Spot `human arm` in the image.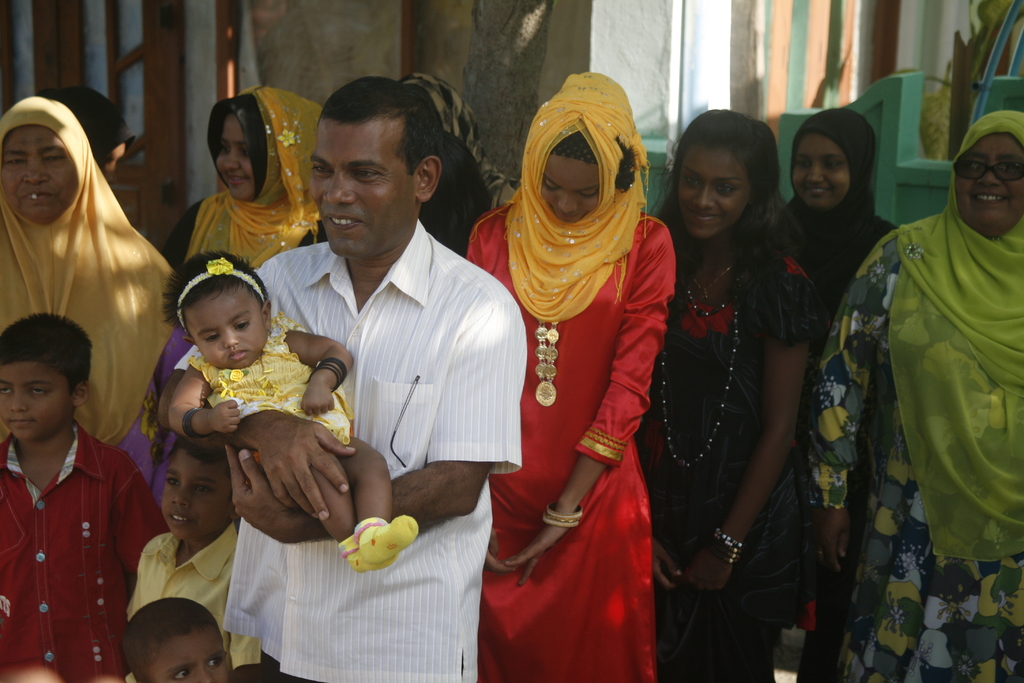
`human arm` found at [x1=116, y1=424, x2=236, y2=589].
